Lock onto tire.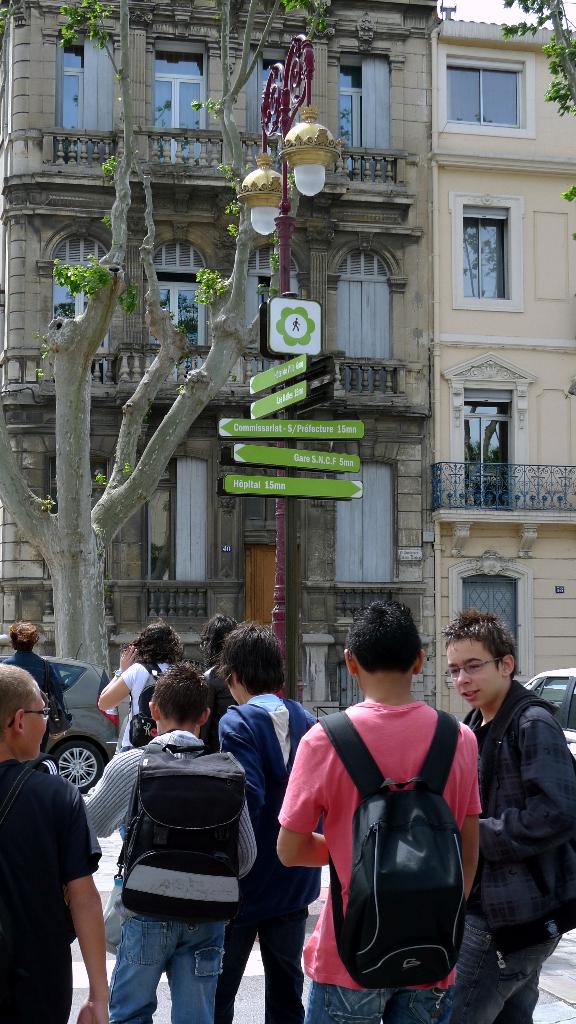
Locked: (x1=42, y1=732, x2=108, y2=796).
